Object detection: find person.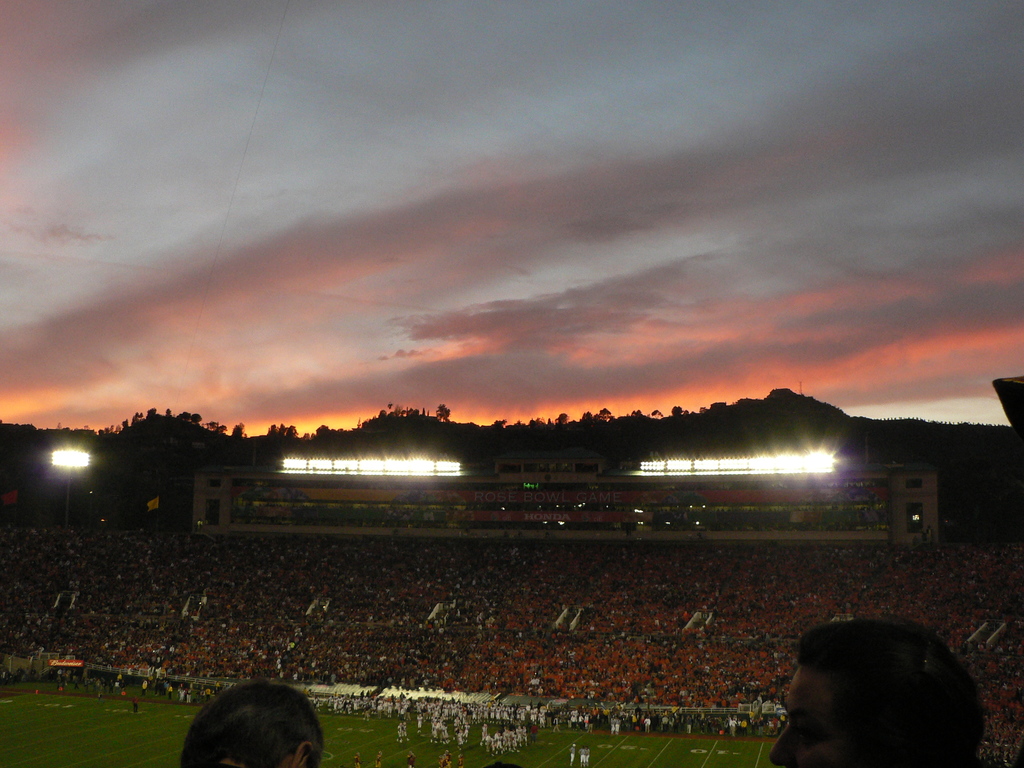
[x1=200, y1=671, x2=316, y2=767].
